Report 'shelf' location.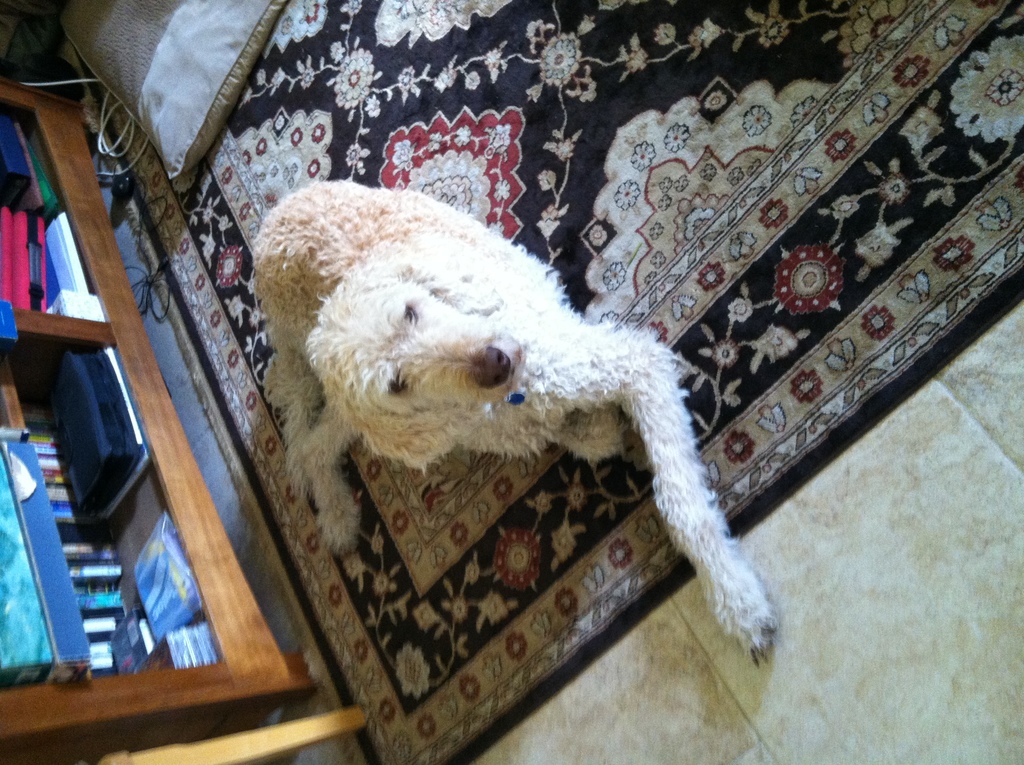
Report: 0,77,351,764.
